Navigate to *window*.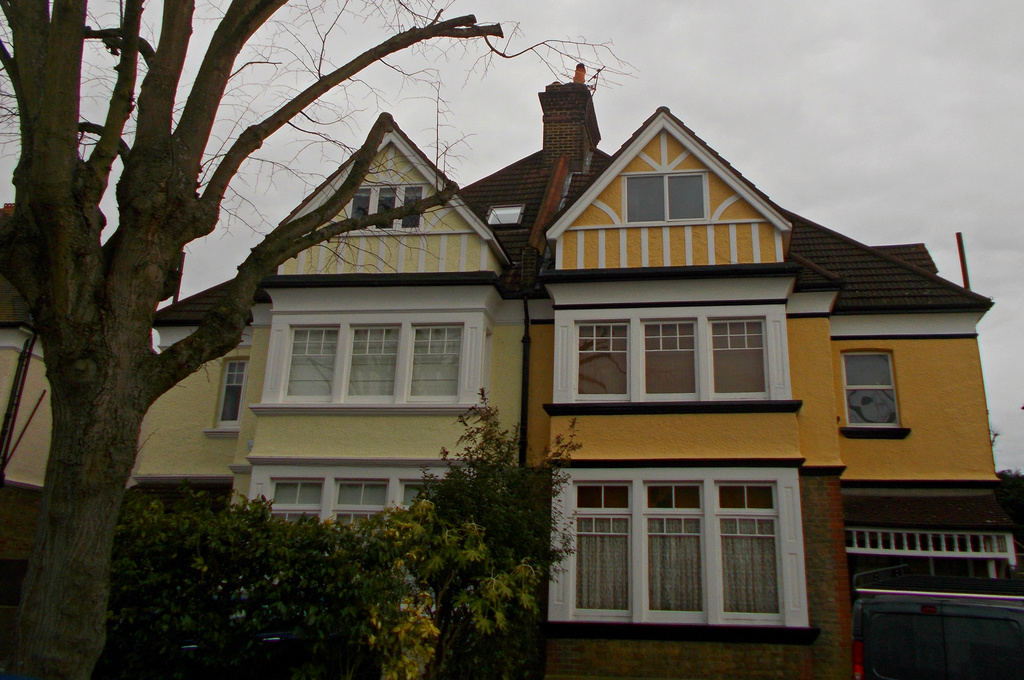
Navigation target: select_region(620, 170, 709, 226).
